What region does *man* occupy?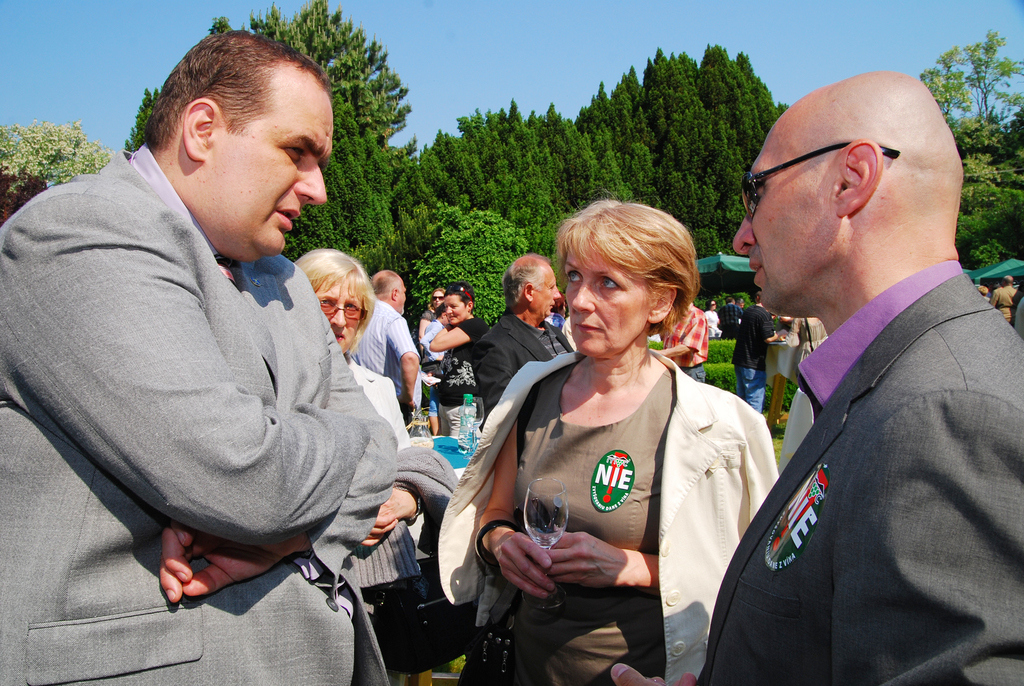
(0,19,394,685).
